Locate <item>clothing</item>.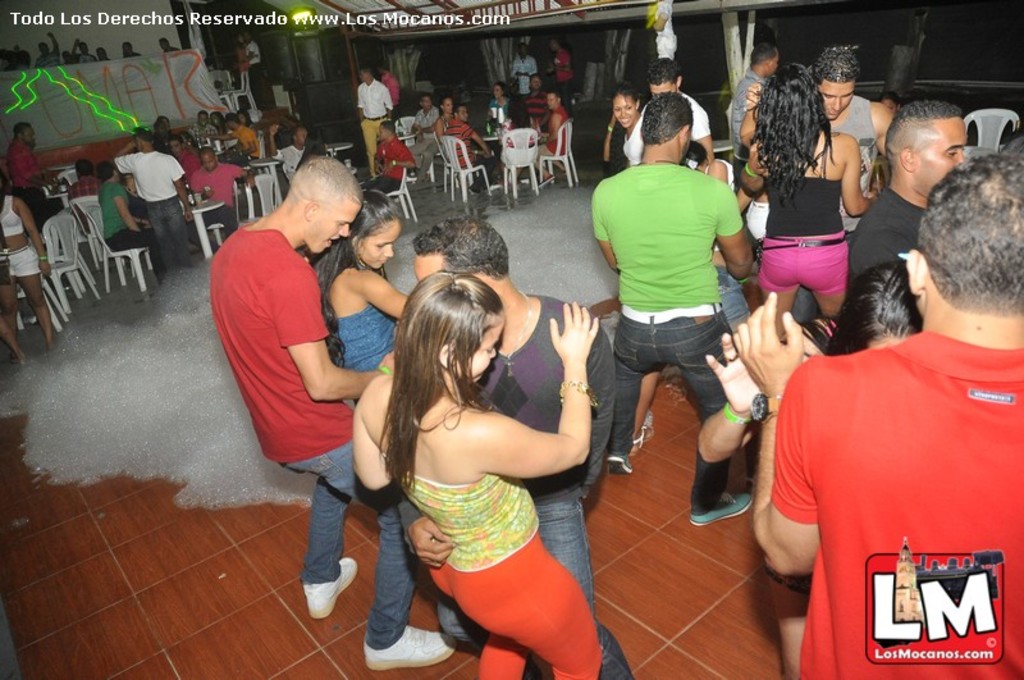
Bounding box: Rect(768, 311, 1023, 679).
